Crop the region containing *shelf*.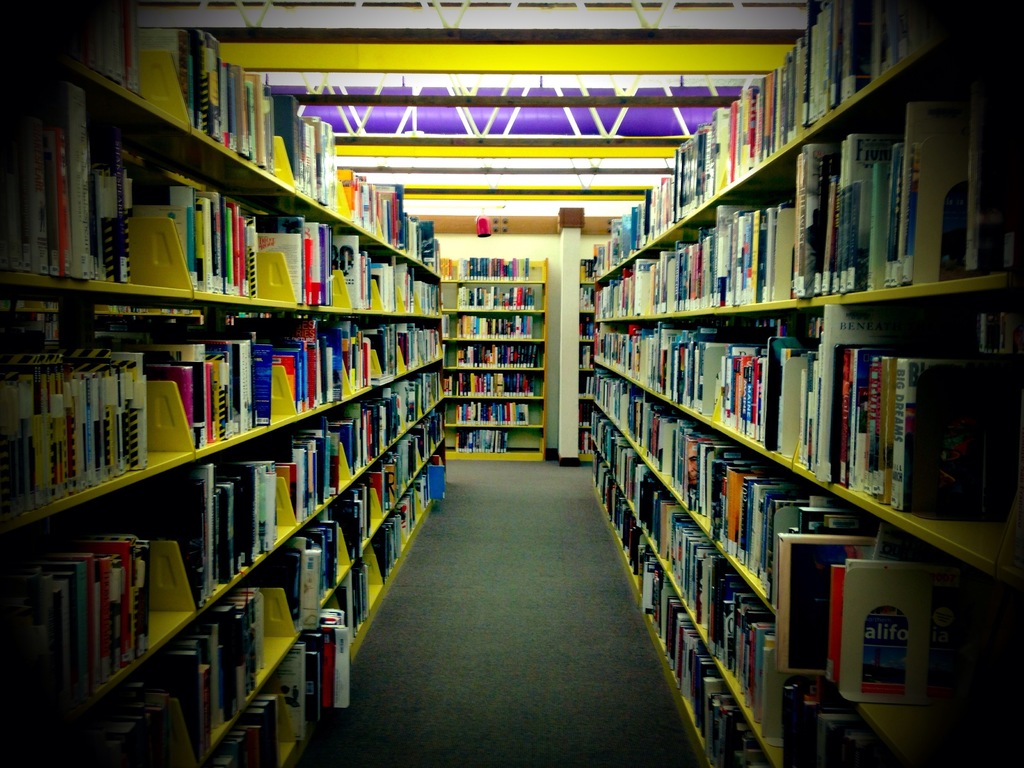
Crop region: box(556, 237, 599, 463).
